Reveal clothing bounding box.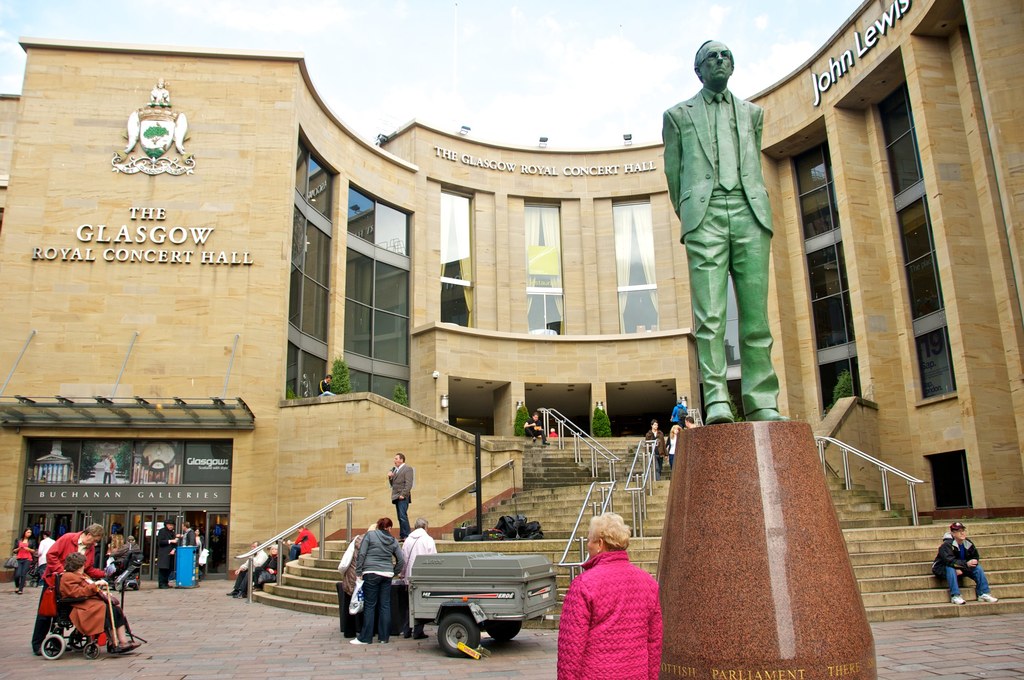
Revealed: left=12, top=534, right=35, bottom=588.
